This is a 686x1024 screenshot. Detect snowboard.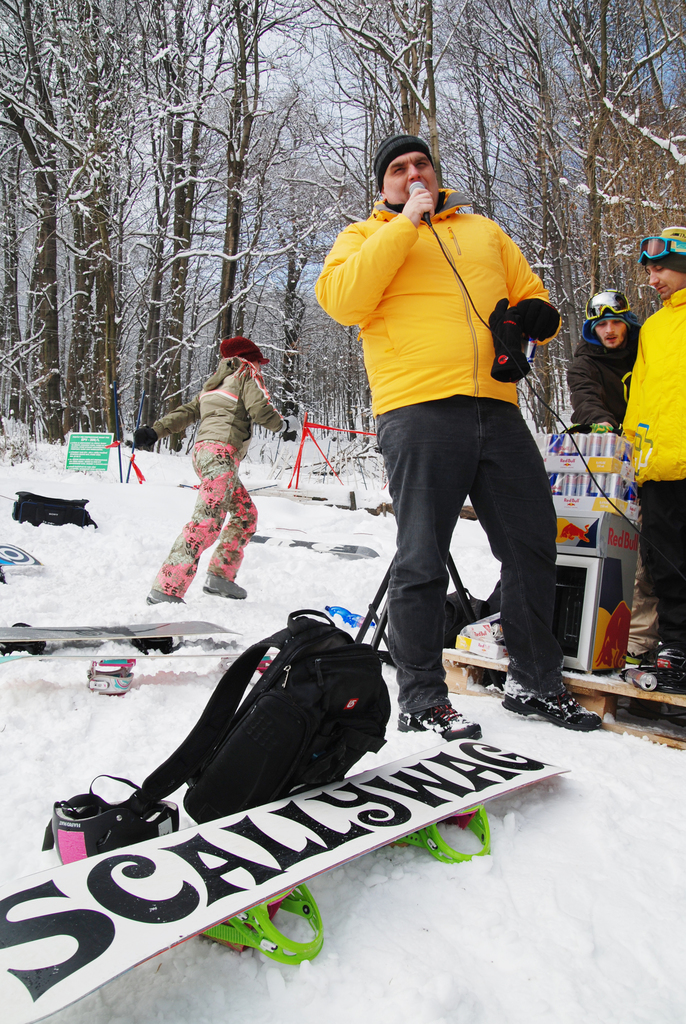
region(0, 547, 48, 567).
